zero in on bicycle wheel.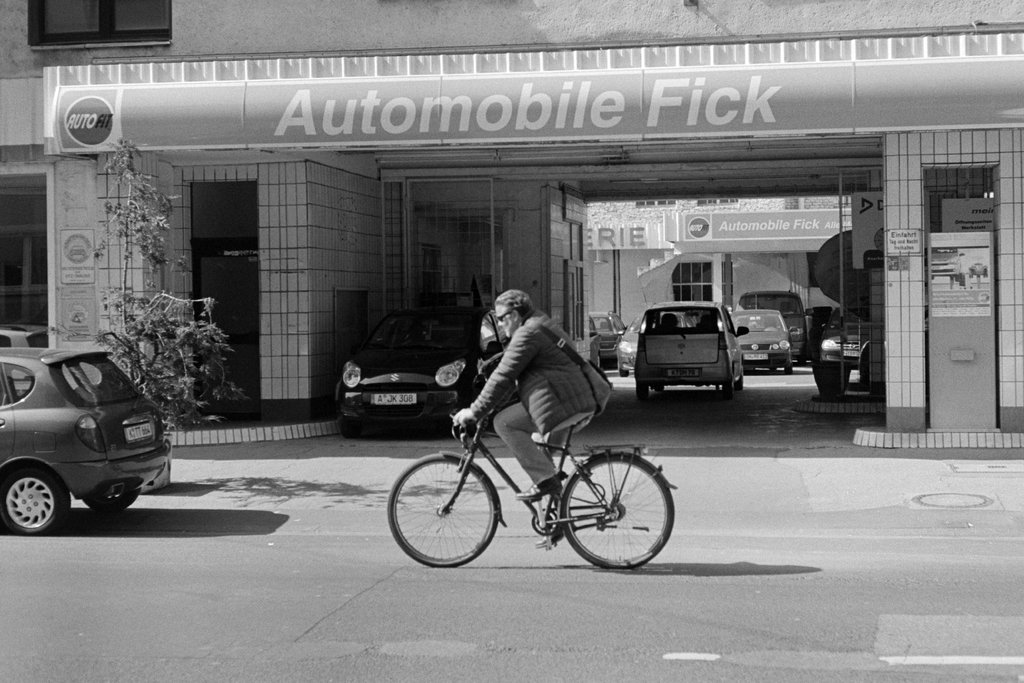
Zeroed in: left=385, top=454, right=499, bottom=570.
